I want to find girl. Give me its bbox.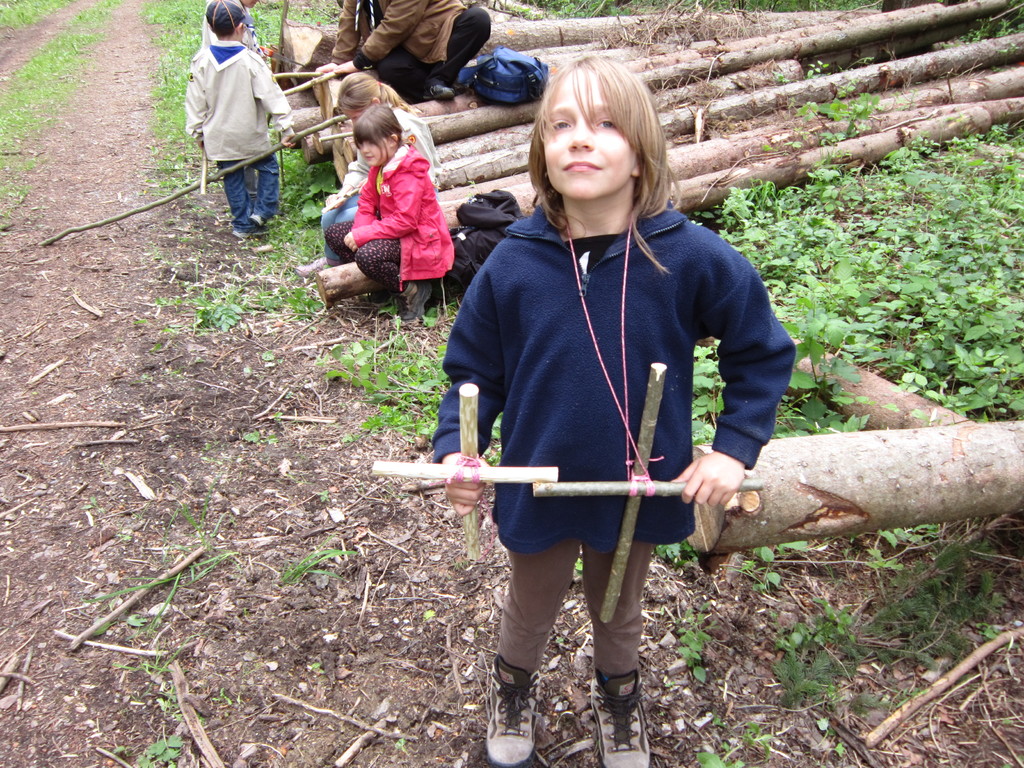
[left=326, top=102, right=456, bottom=321].
